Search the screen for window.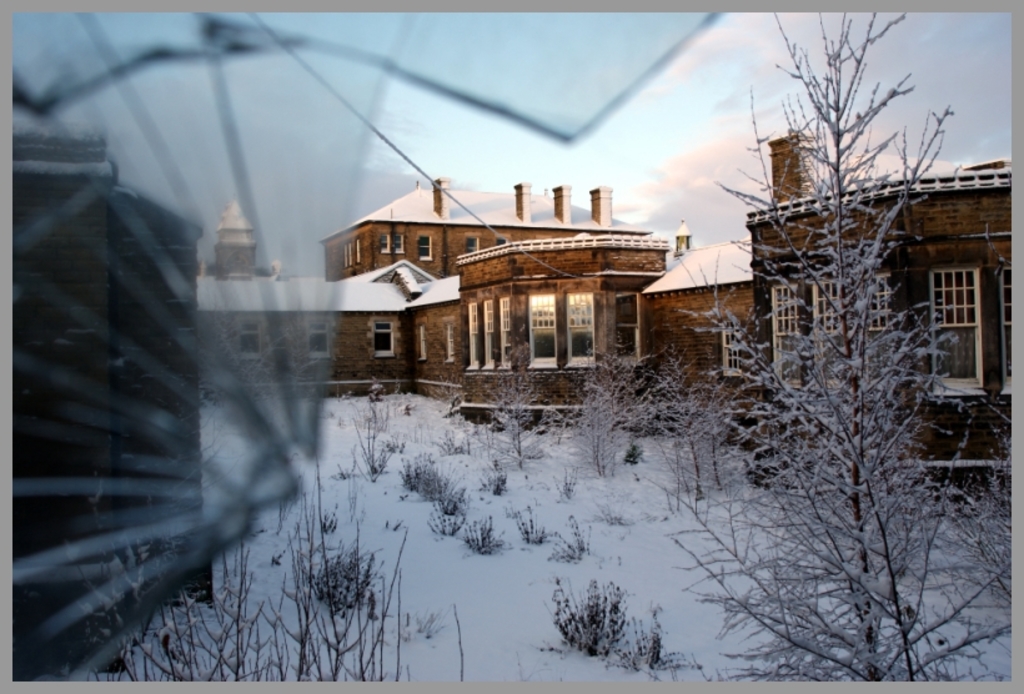
Found at <region>310, 320, 332, 357</region>.
